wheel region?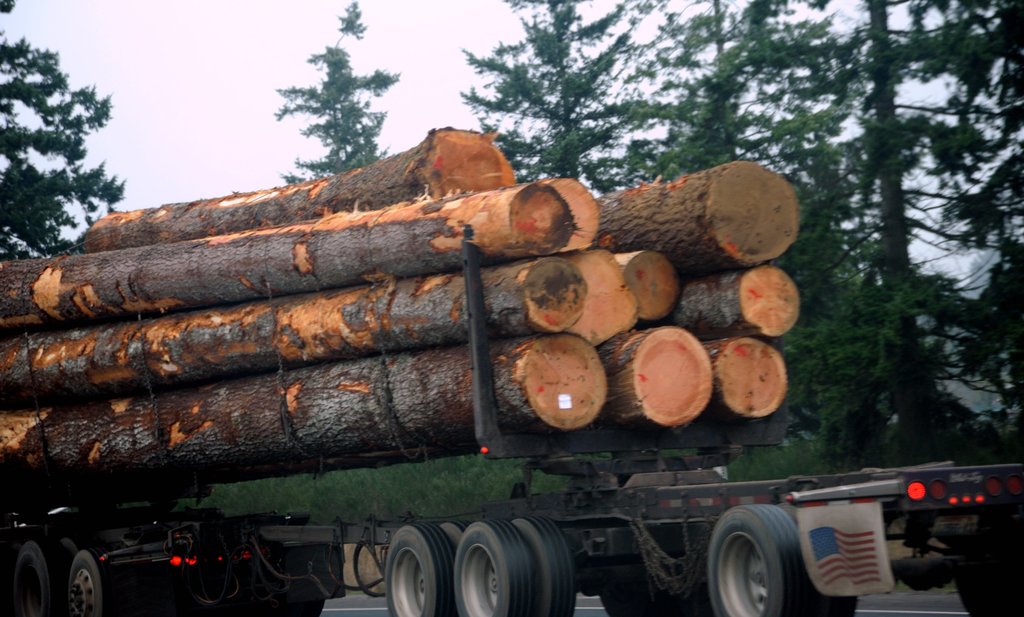
<region>66, 551, 110, 616</region>
